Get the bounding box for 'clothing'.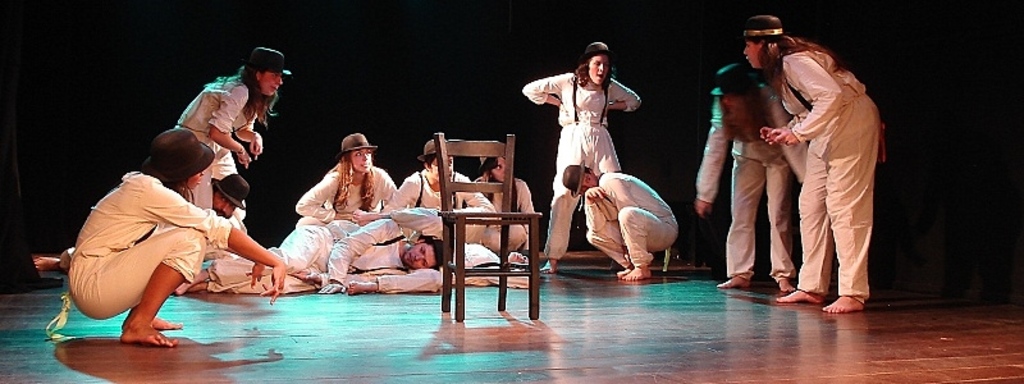
212:219:438:284.
